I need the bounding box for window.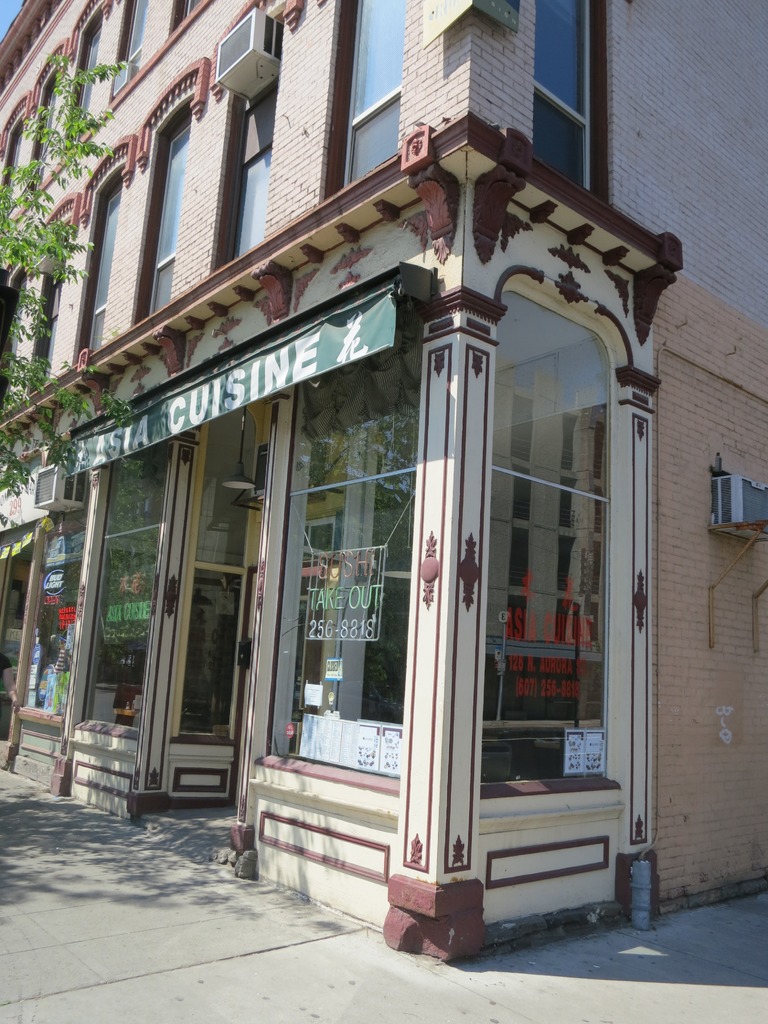
Here it is: (x1=451, y1=211, x2=642, y2=876).
